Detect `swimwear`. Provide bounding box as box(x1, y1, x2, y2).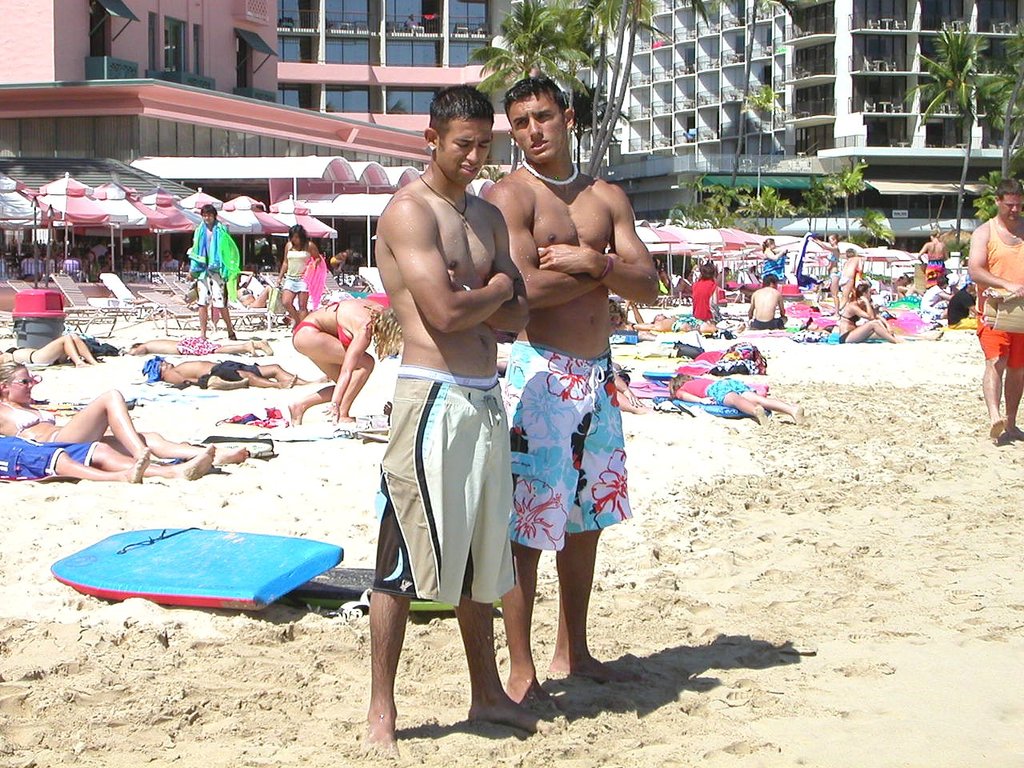
box(0, 402, 54, 434).
